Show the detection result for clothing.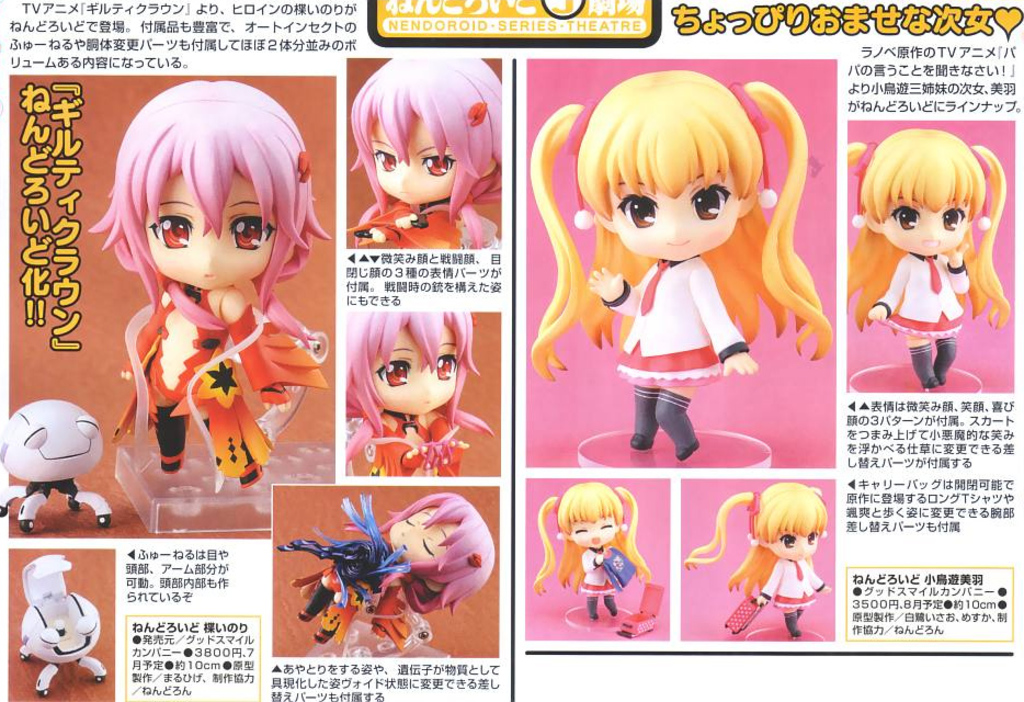
(x1=270, y1=485, x2=416, y2=653).
